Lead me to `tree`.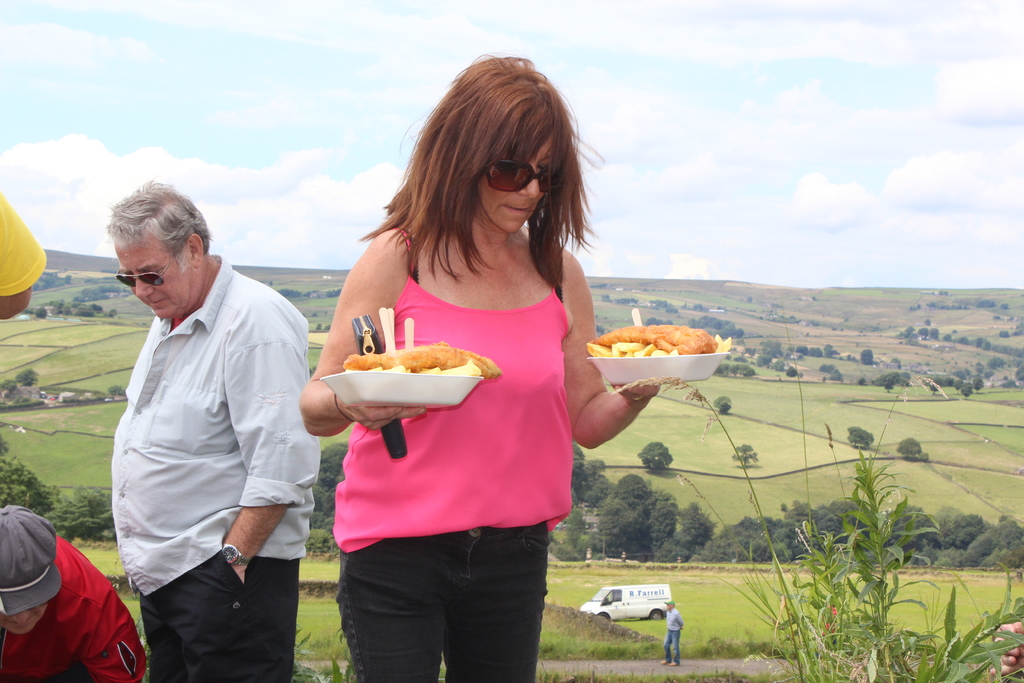
Lead to {"x1": 596, "y1": 322, "x2": 609, "y2": 340}.
